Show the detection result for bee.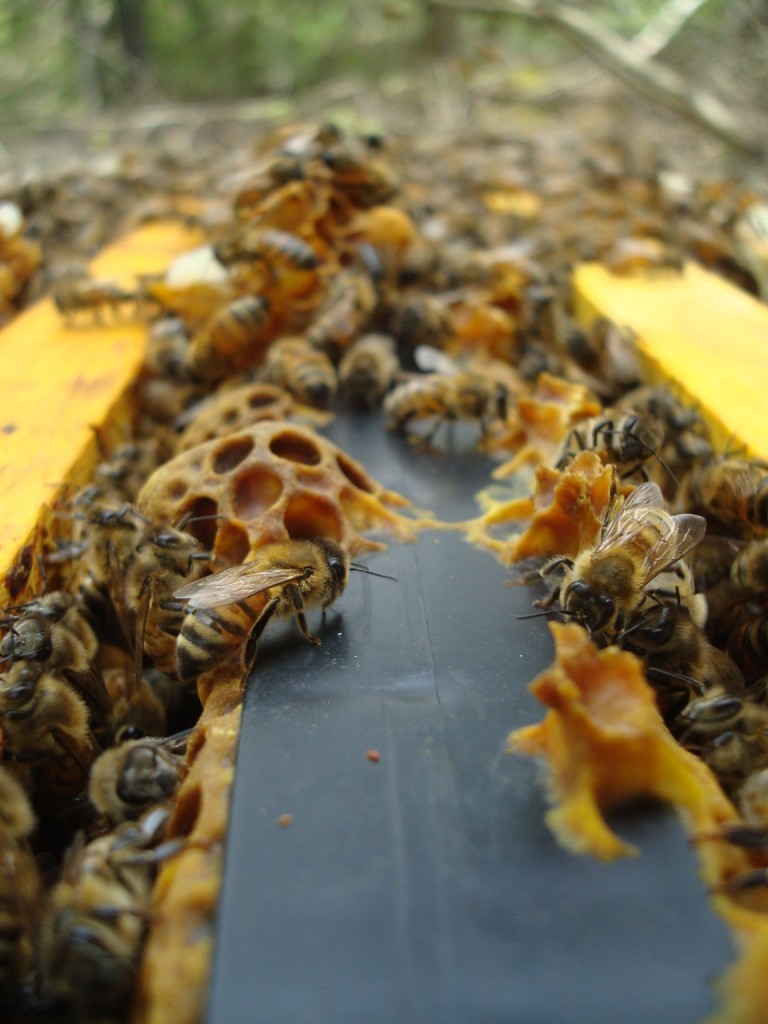
(652,657,767,750).
